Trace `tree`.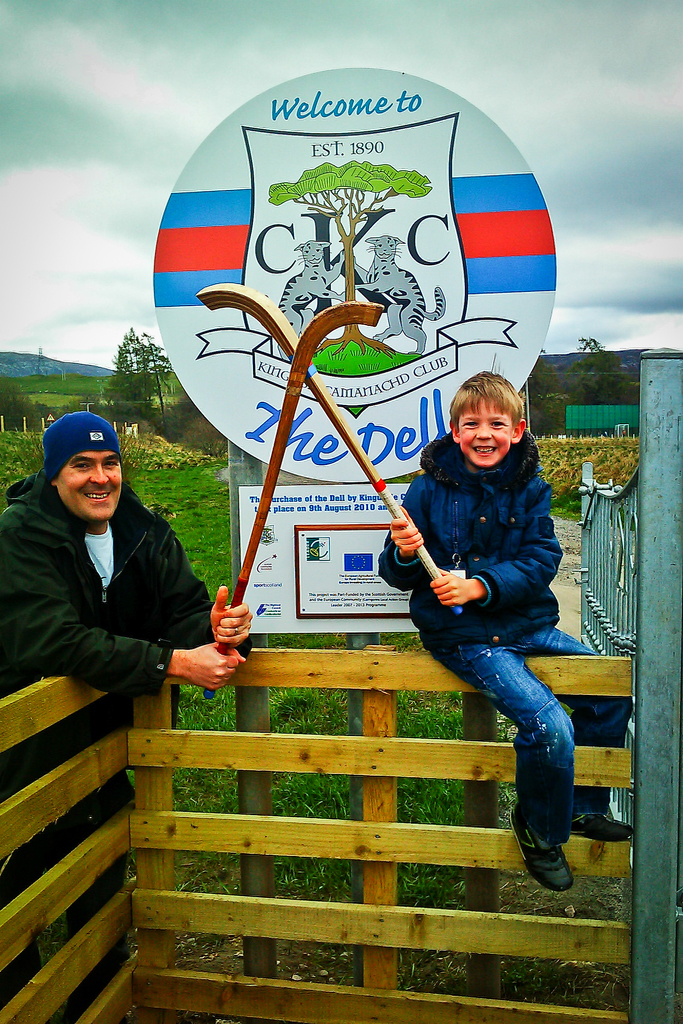
Traced to (left=0, top=368, right=47, bottom=438).
